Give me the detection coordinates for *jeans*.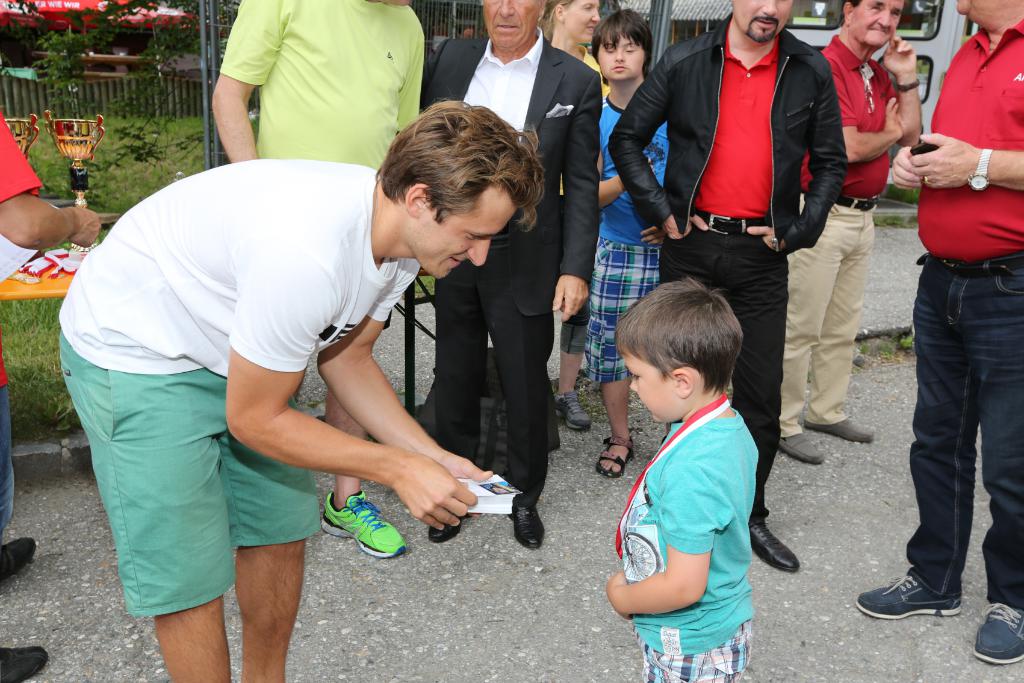
{"left": 910, "top": 242, "right": 1016, "bottom": 622}.
